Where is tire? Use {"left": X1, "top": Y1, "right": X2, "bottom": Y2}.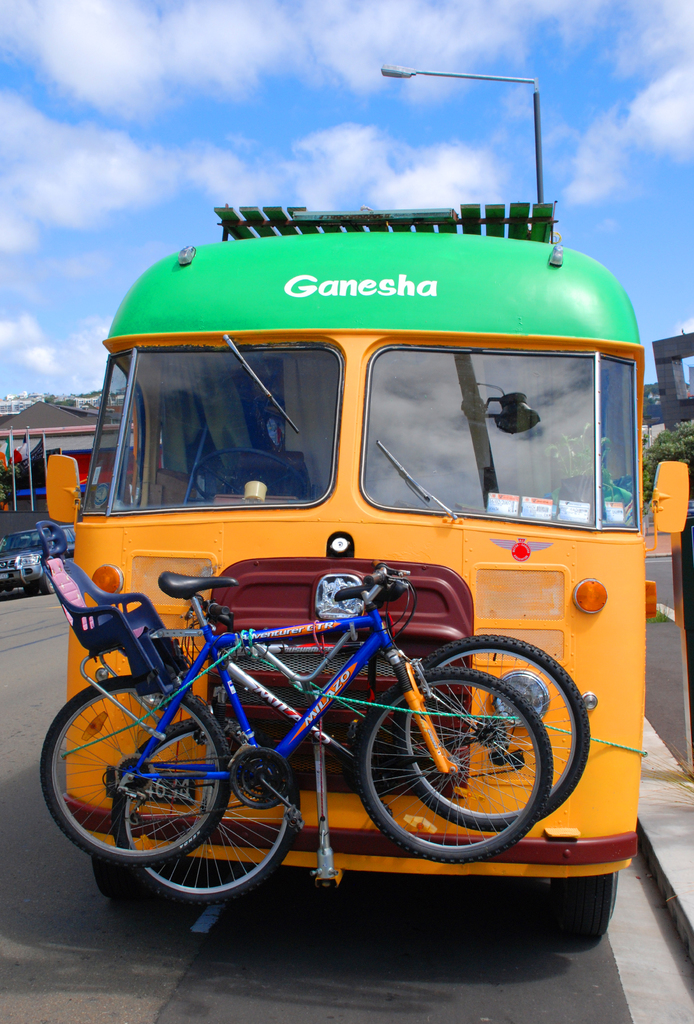
{"left": 424, "top": 641, "right": 593, "bottom": 833}.
